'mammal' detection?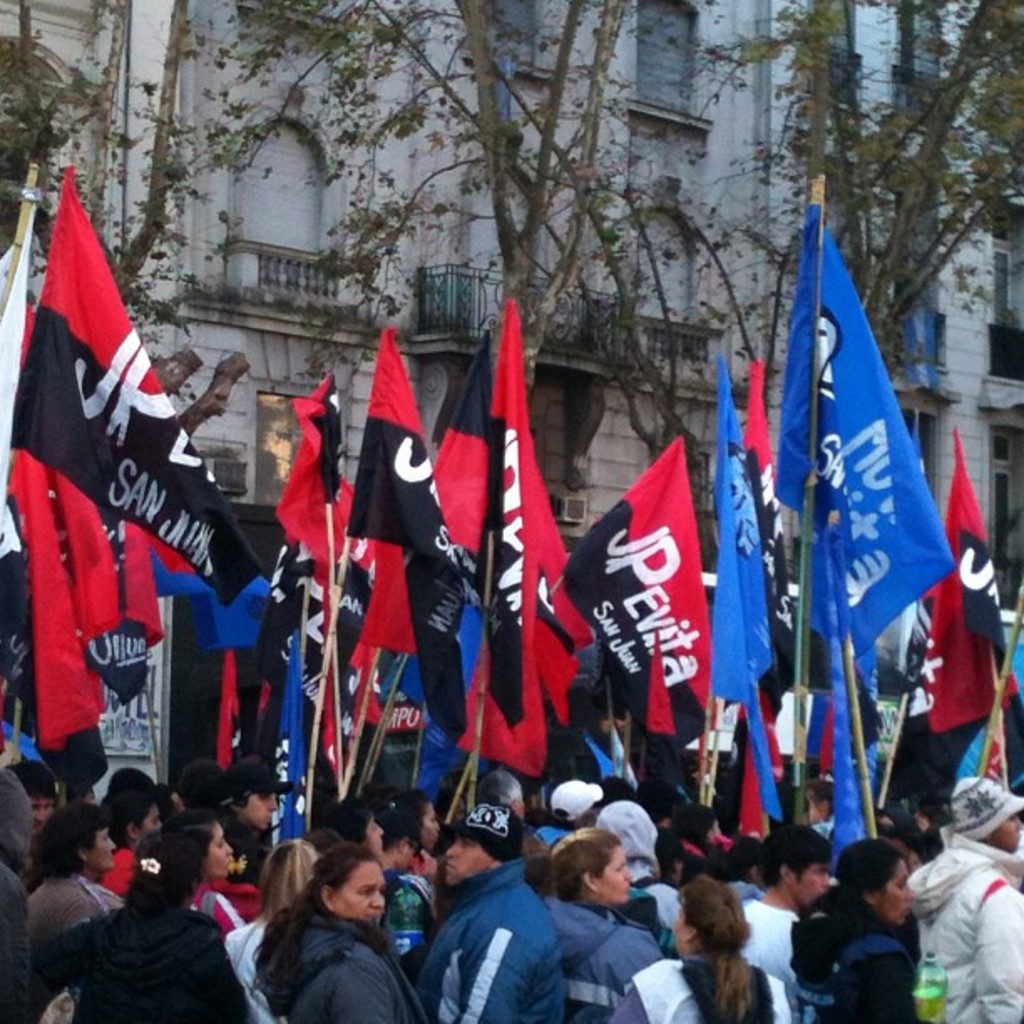
(x1=785, y1=830, x2=919, y2=1022)
